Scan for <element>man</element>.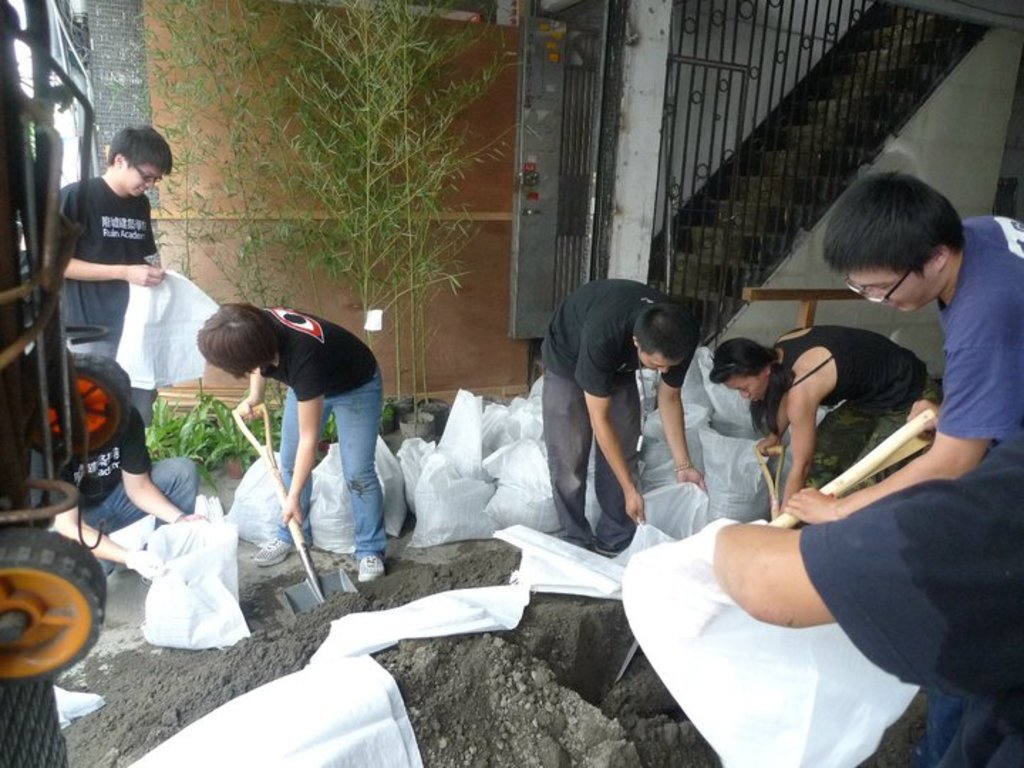
Scan result: x1=781 y1=165 x2=1023 y2=522.
